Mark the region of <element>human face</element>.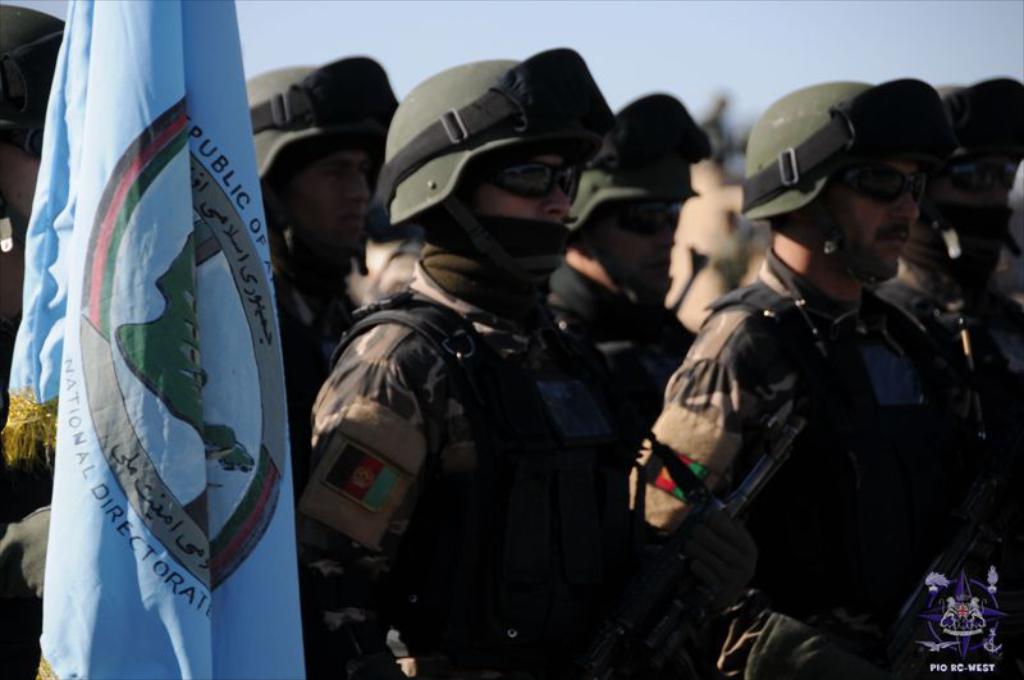
Region: (left=293, top=151, right=374, bottom=242).
